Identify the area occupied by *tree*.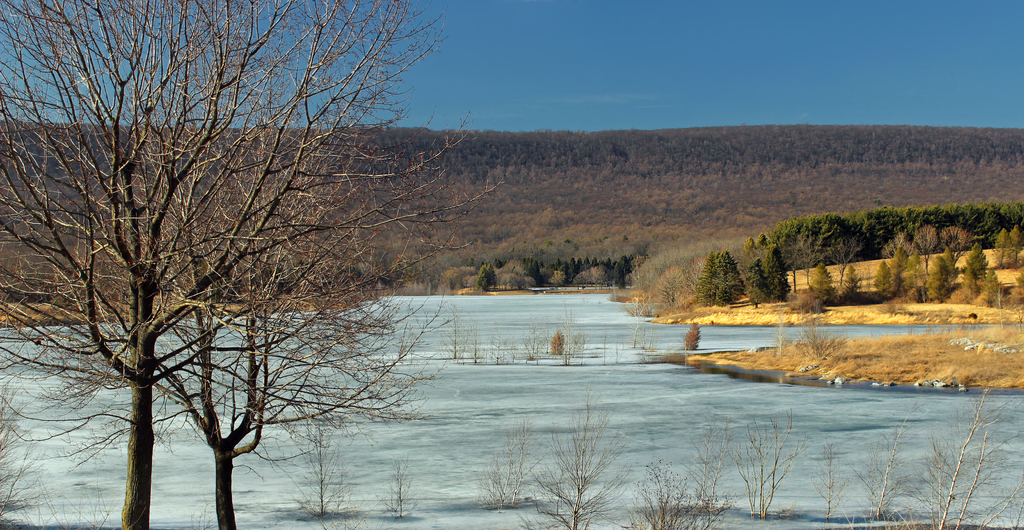
Area: bbox=[760, 233, 775, 258].
